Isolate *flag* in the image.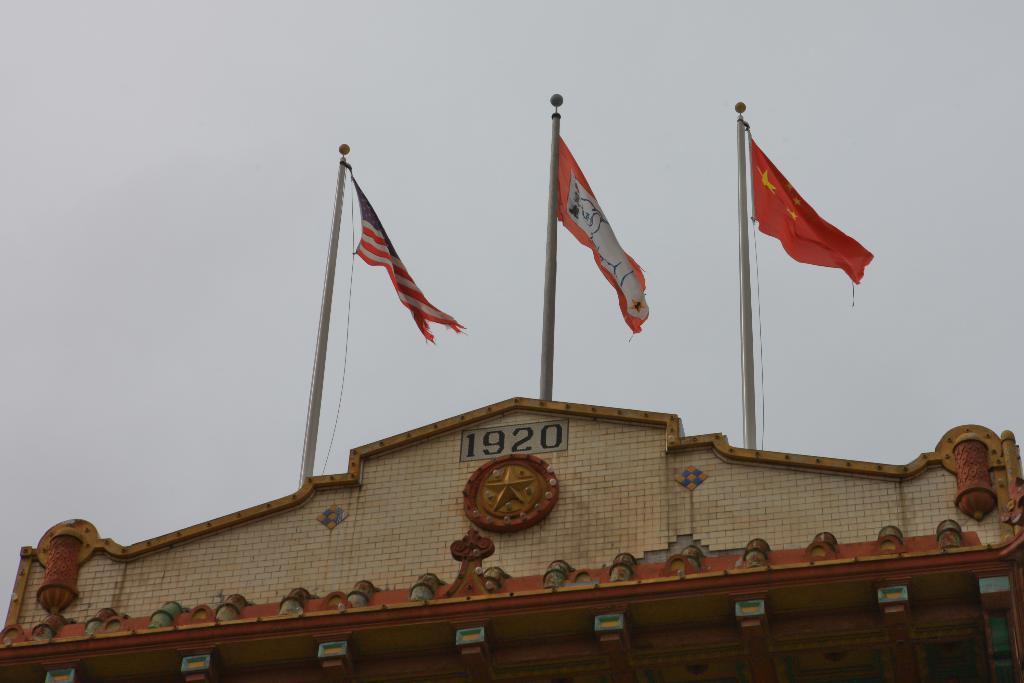
Isolated region: 733:108:874:306.
